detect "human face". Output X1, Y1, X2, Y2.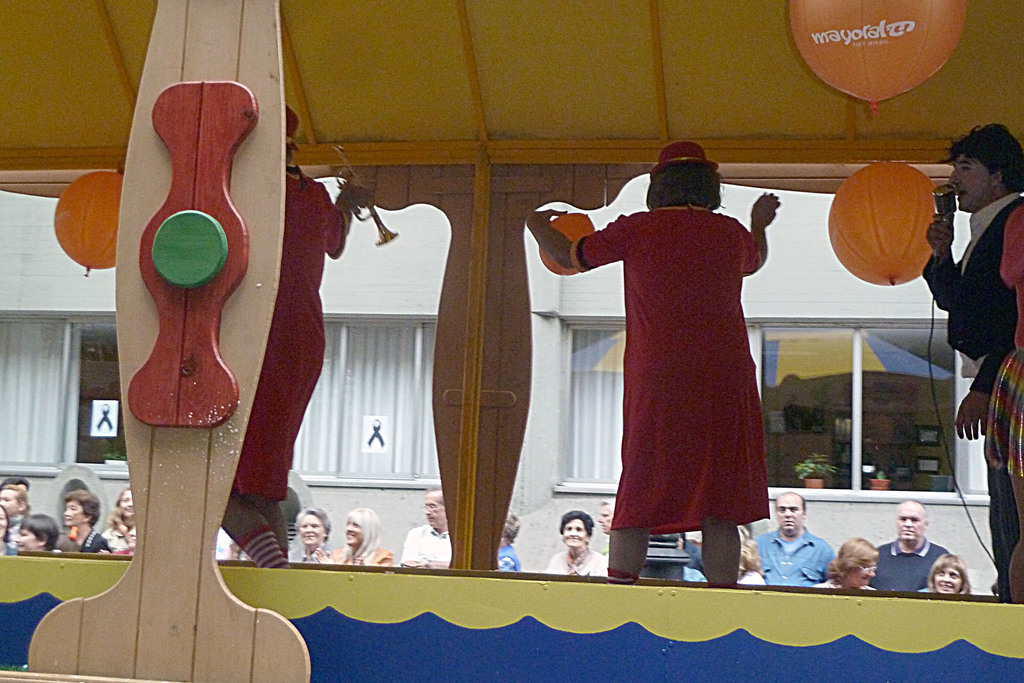
564, 517, 586, 550.
